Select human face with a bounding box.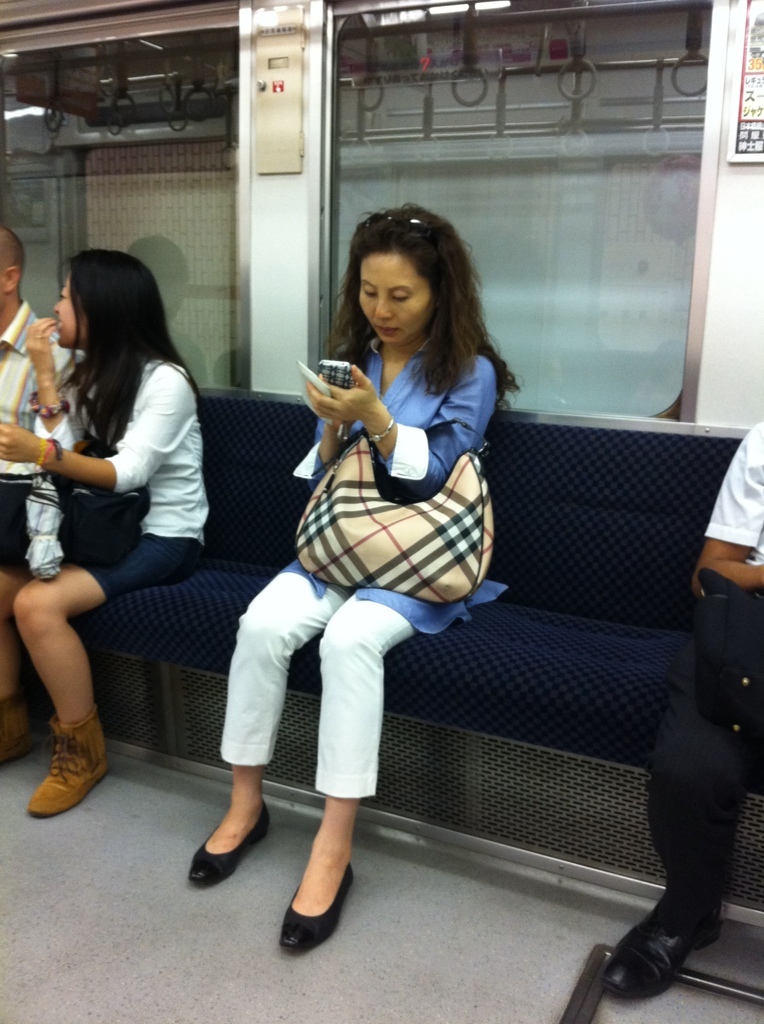
55, 277, 89, 350.
